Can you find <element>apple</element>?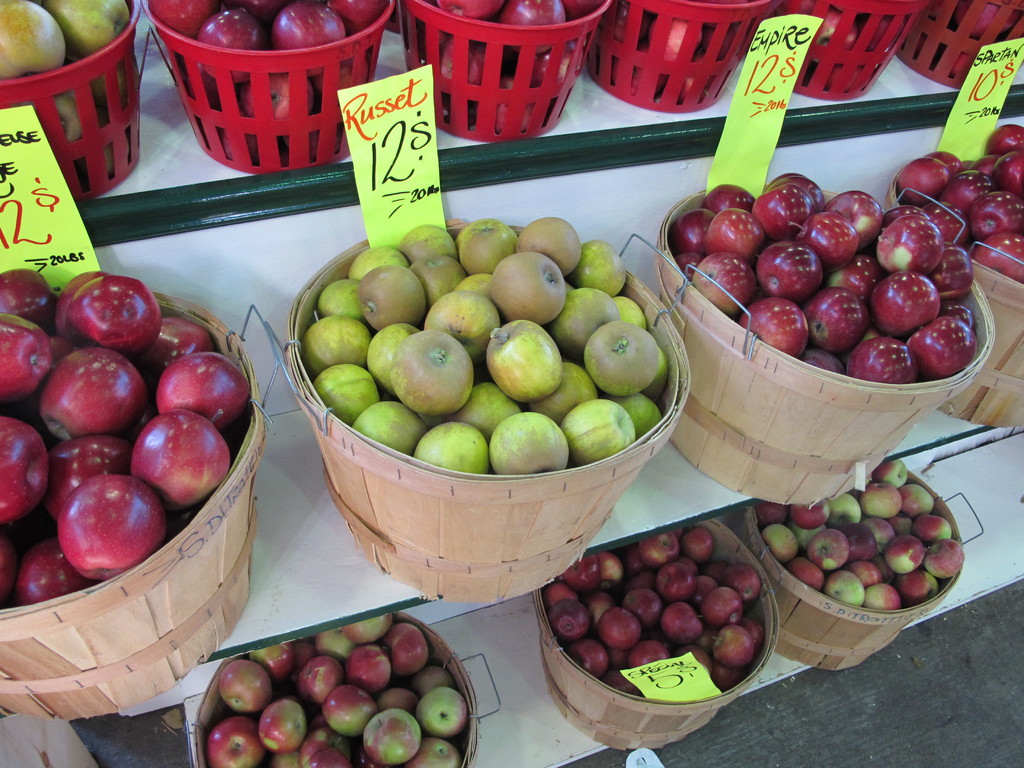
Yes, bounding box: box(44, 476, 152, 579).
